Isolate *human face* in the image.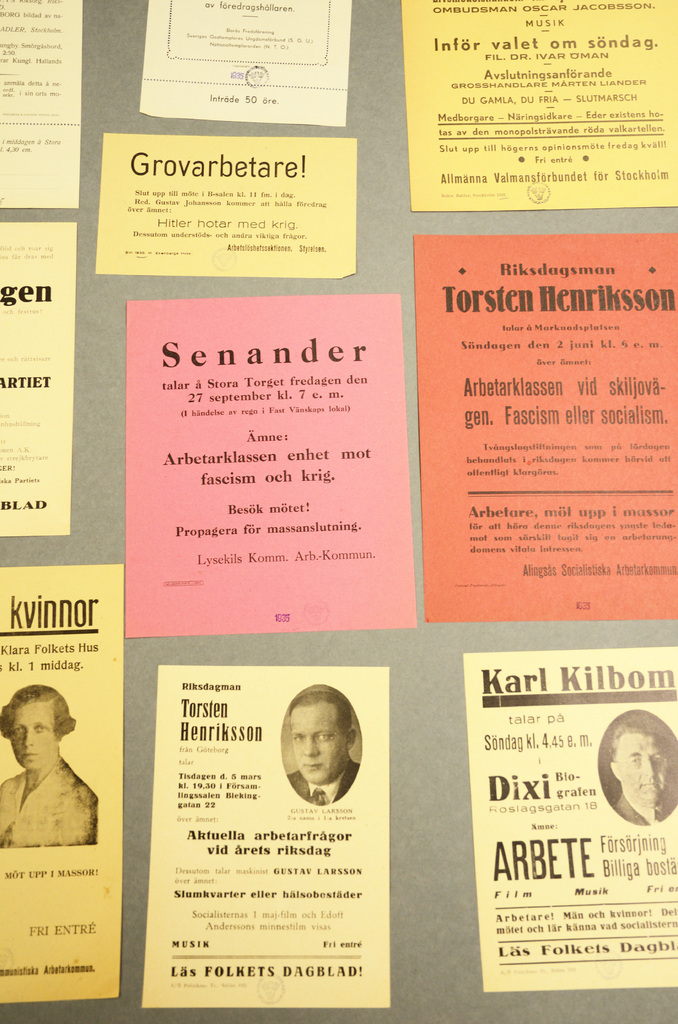
Isolated region: BBox(617, 731, 672, 804).
